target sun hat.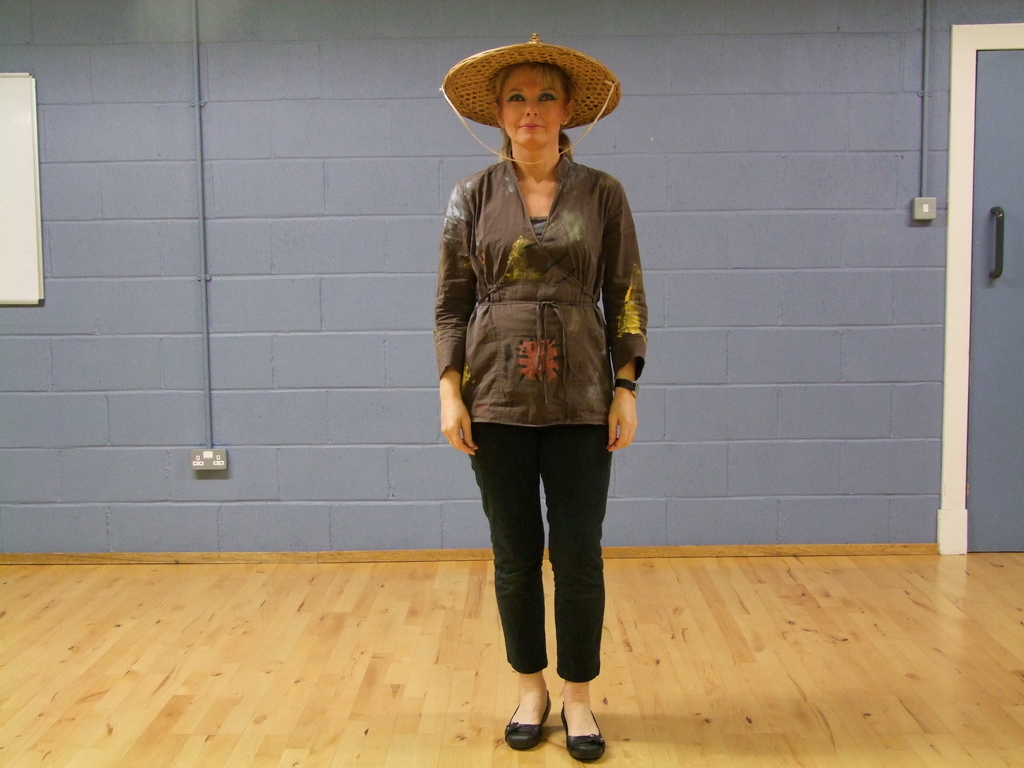
Target region: left=438, top=27, right=626, bottom=167.
